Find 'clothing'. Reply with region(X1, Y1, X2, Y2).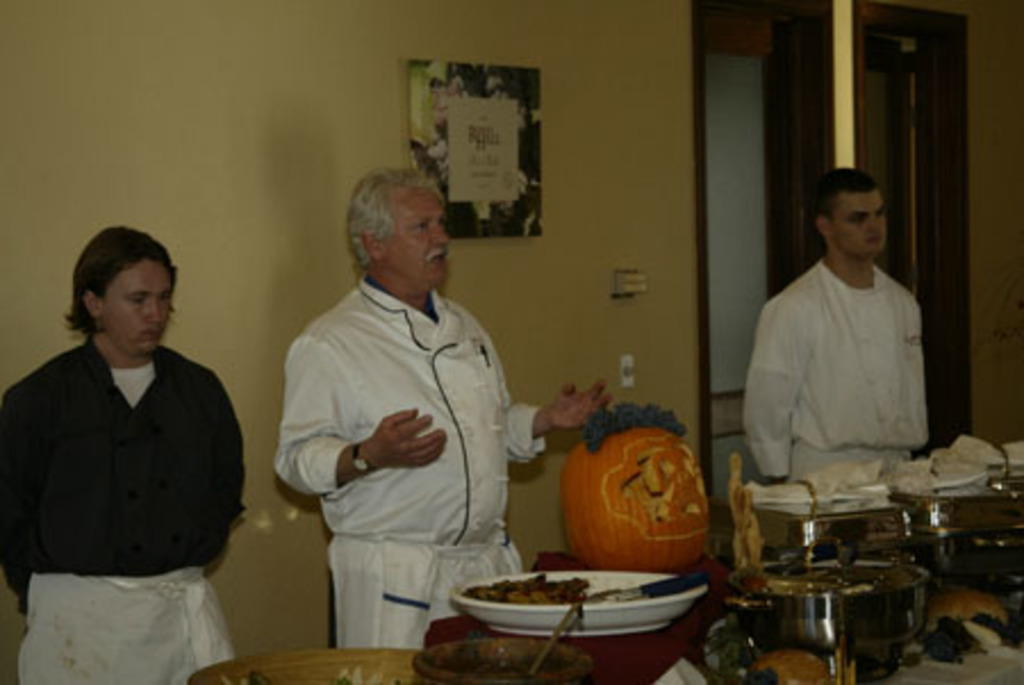
region(0, 355, 246, 683).
